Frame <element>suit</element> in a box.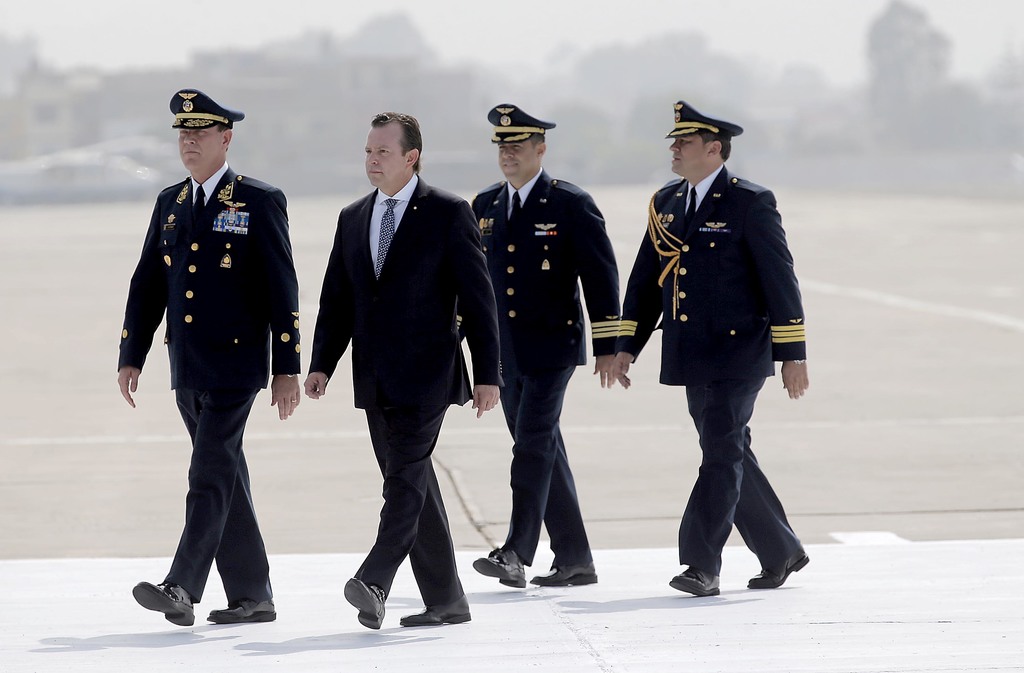
BBox(304, 111, 482, 620).
